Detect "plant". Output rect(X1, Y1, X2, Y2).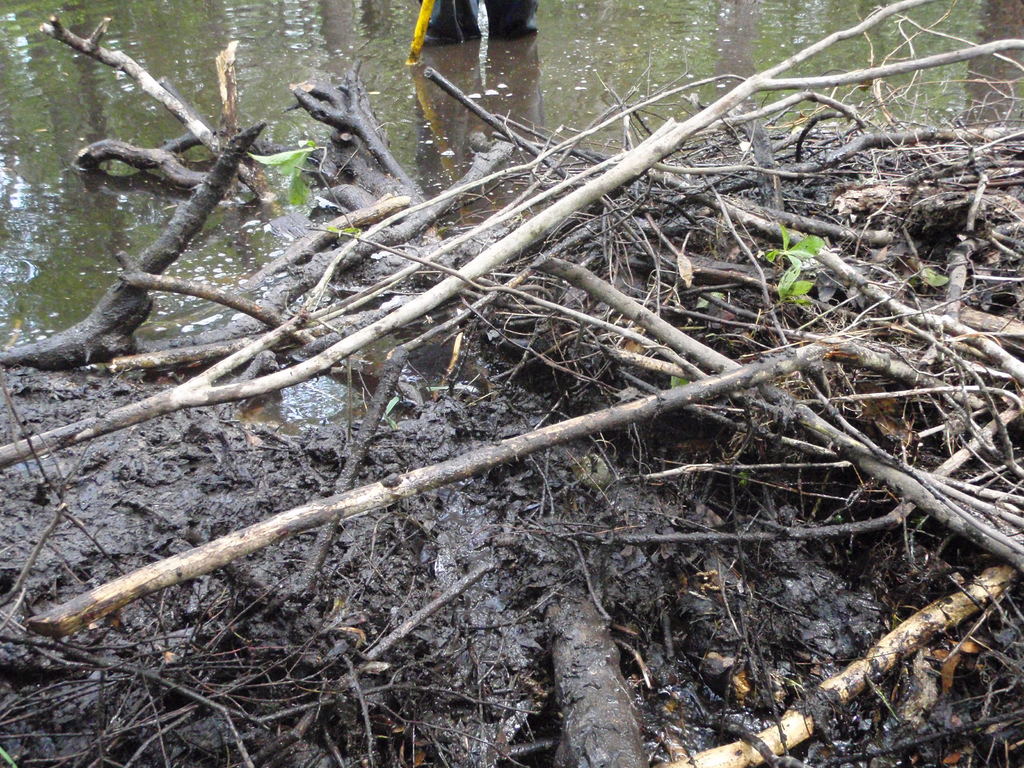
rect(759, 218, 826, 310).
